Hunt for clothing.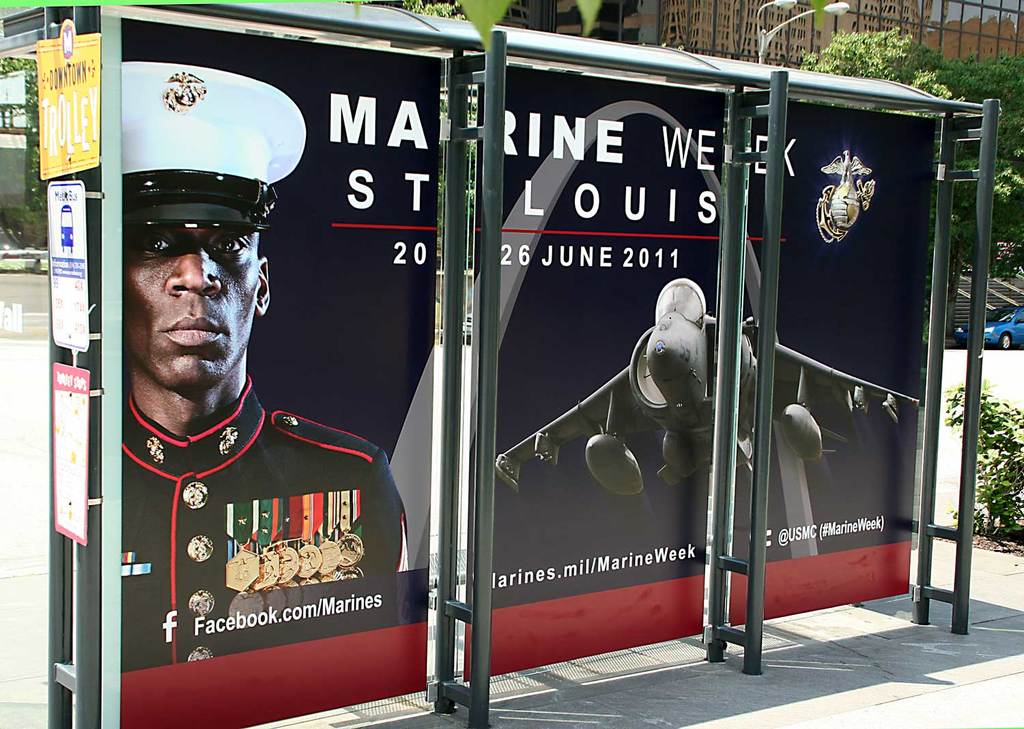
Hunted down at crop(119, 373, 405, 677).
